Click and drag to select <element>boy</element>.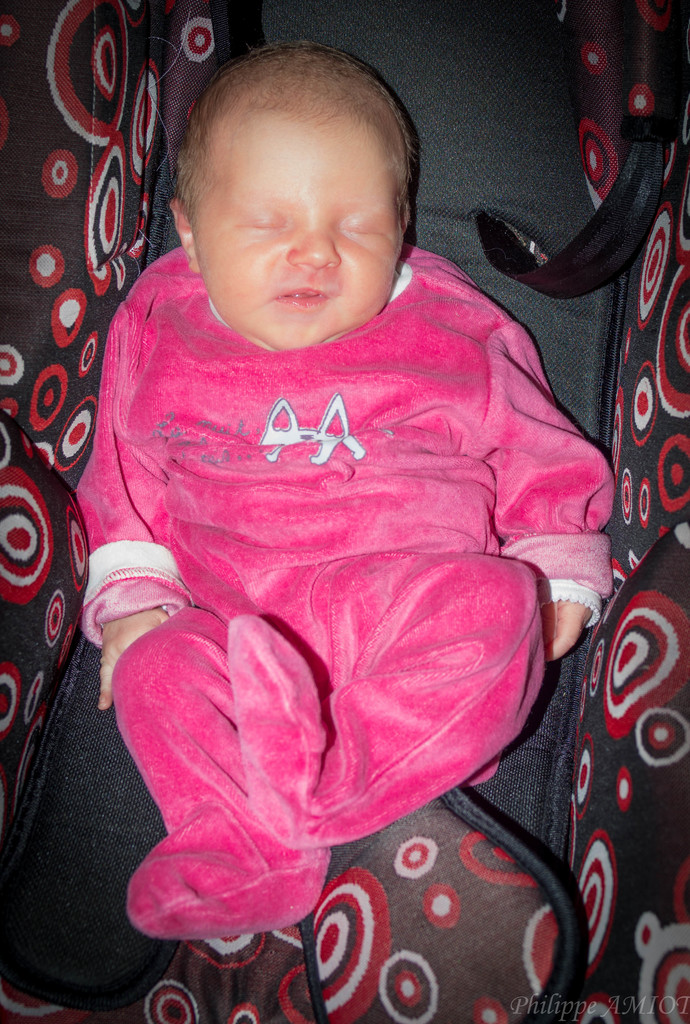
Selection: <region>51, 16, 608, 958</region>.
